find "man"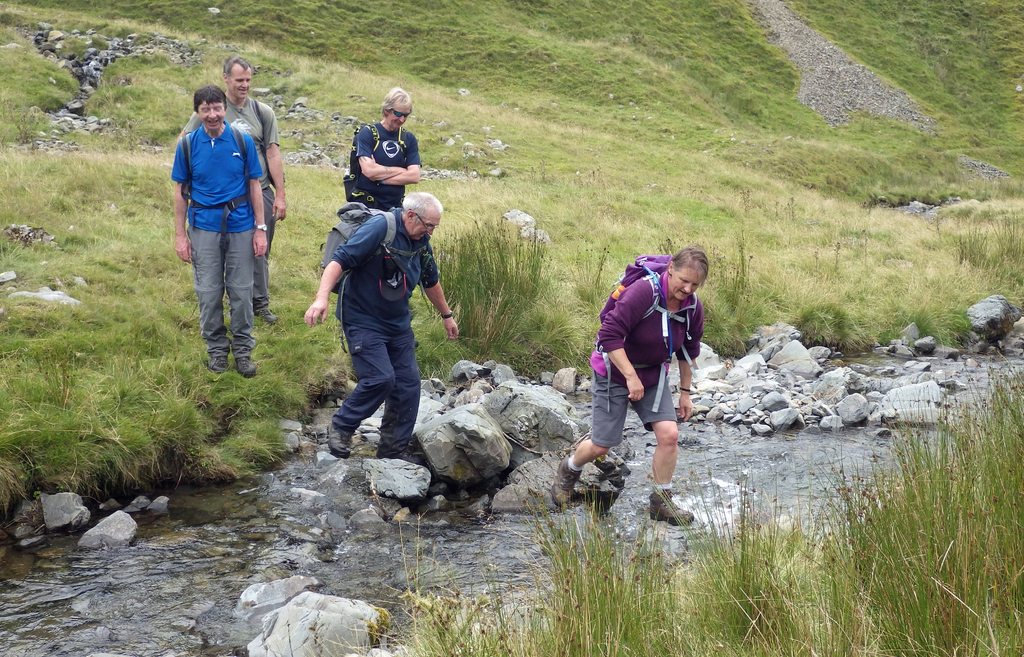
pyautogui.locateOnScreen(559, 243, 714, 543)
